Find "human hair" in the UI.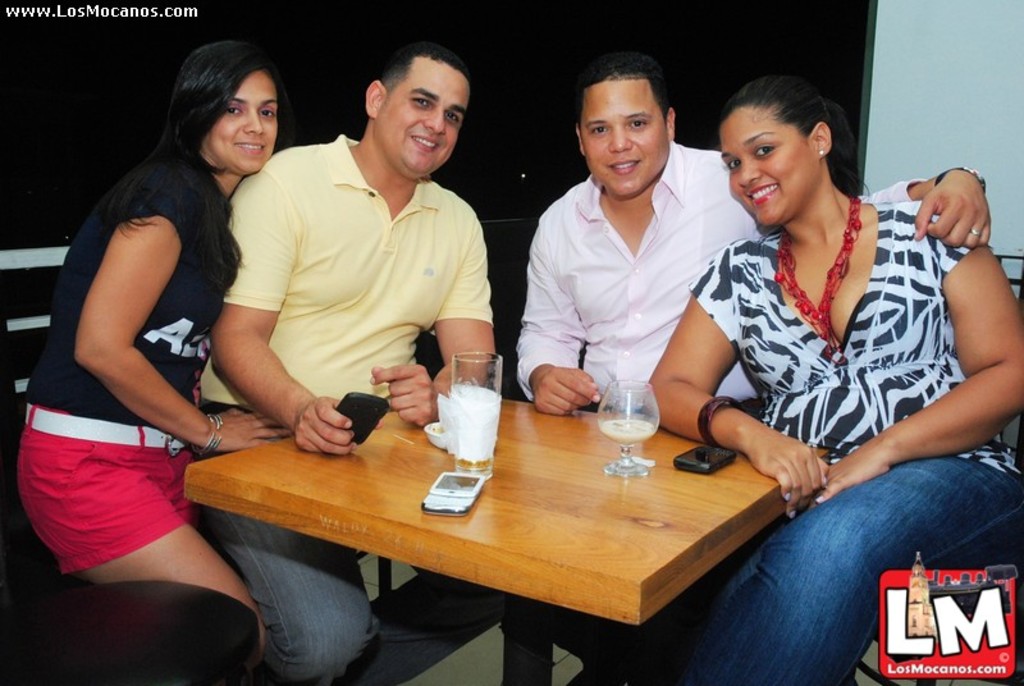
UI element at bbox=(99, 38, 291, 293).
